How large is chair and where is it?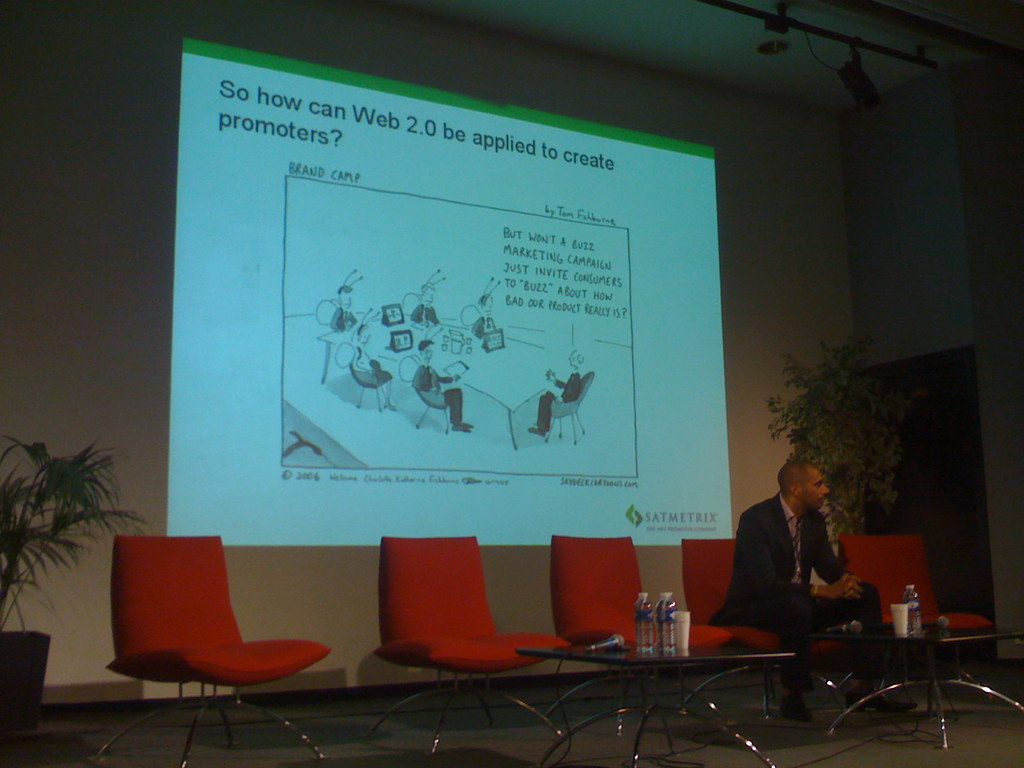
Bounding box: BBox(682, 534, 850, 730).
